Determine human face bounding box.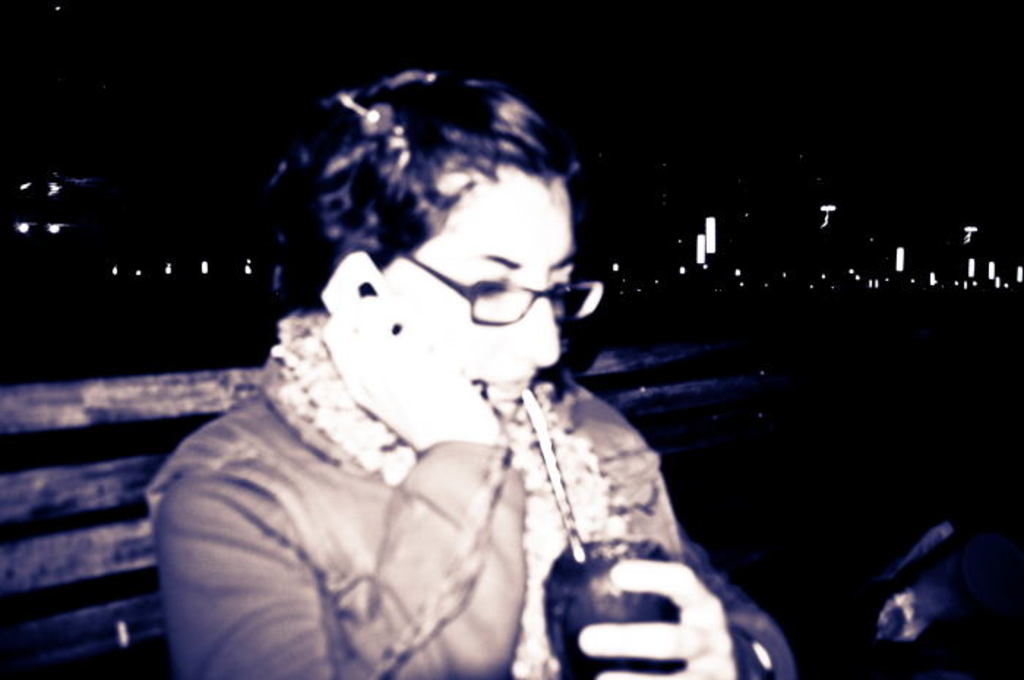
Determined: (x1=383, y1=165, x2=572, y2=404).
